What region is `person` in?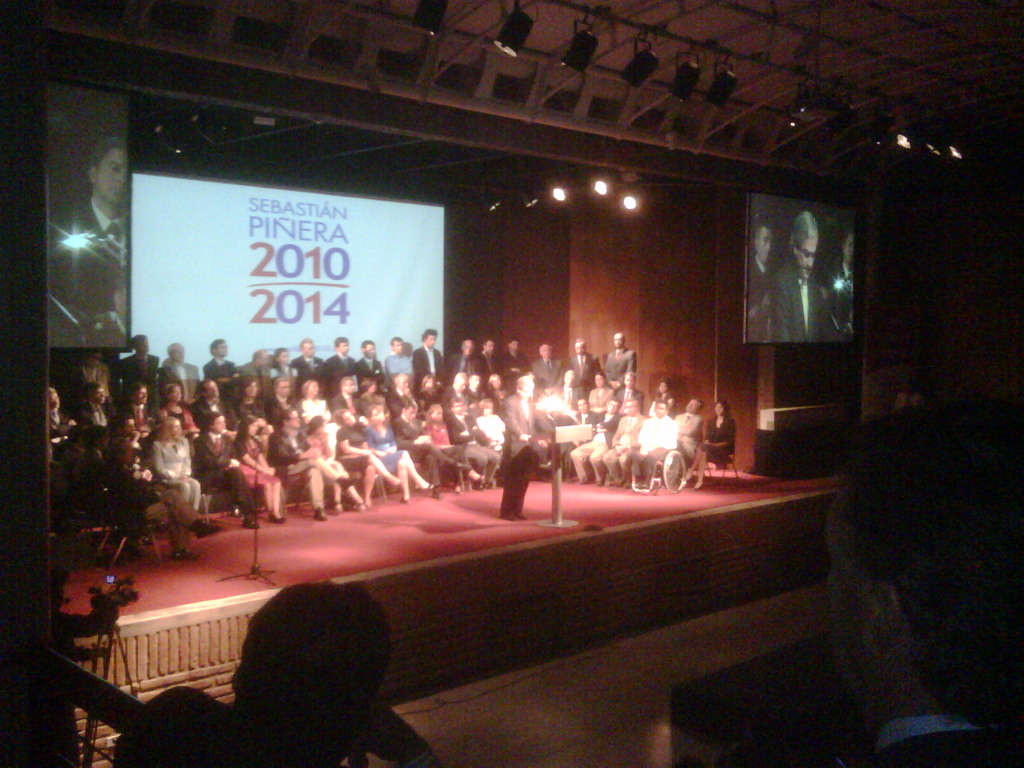
locate(117, 336, 159, 392).
